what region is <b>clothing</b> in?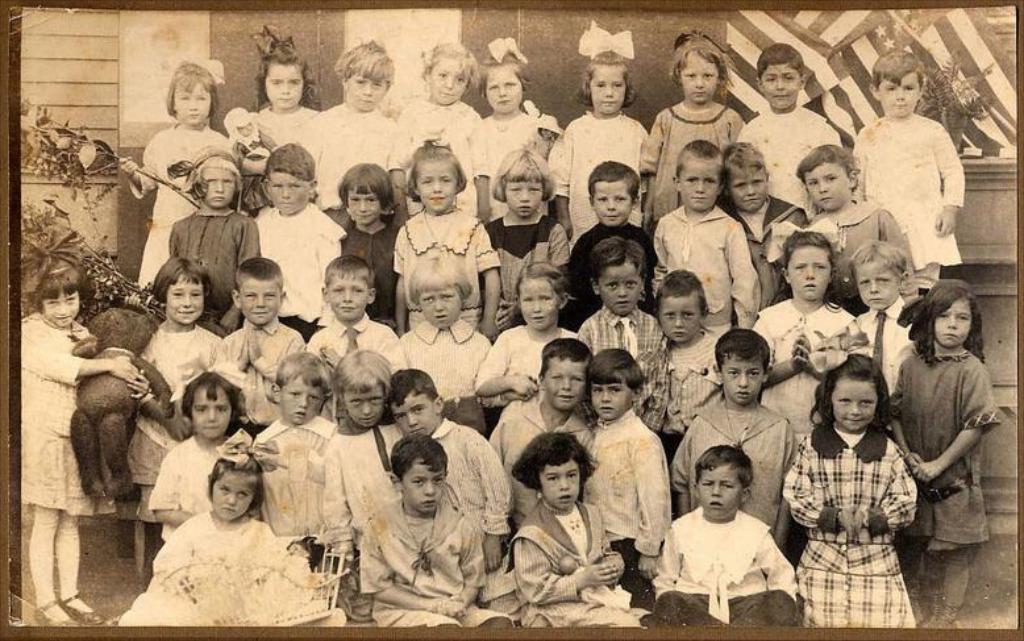
locate(251, 207, 346, 344).
